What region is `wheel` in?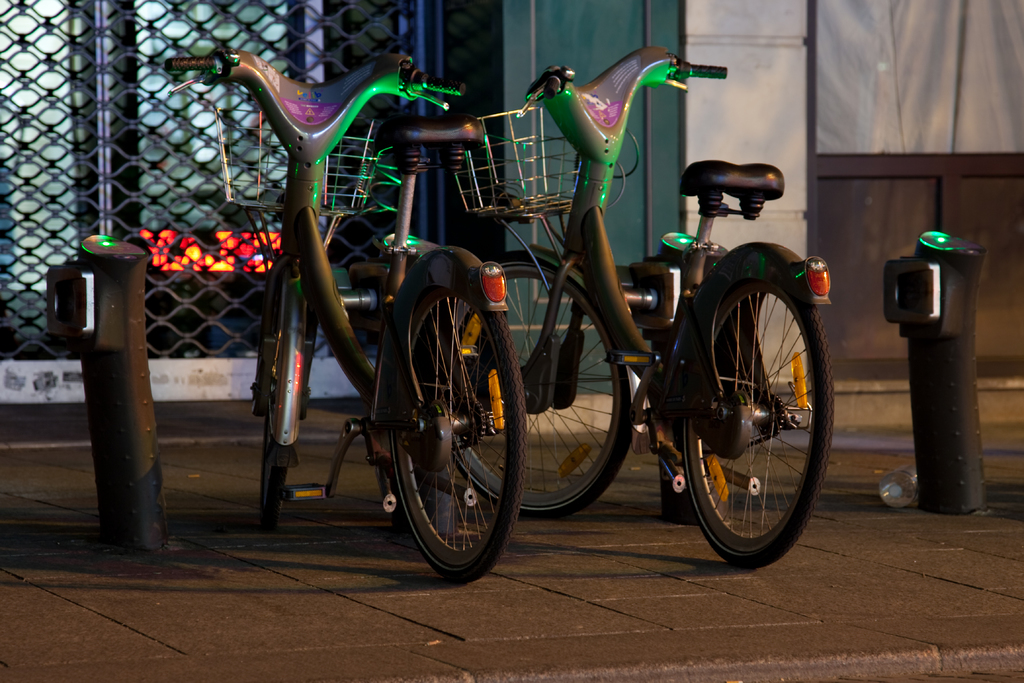
(x1=667, y1=247, x2=835, y2=567).
